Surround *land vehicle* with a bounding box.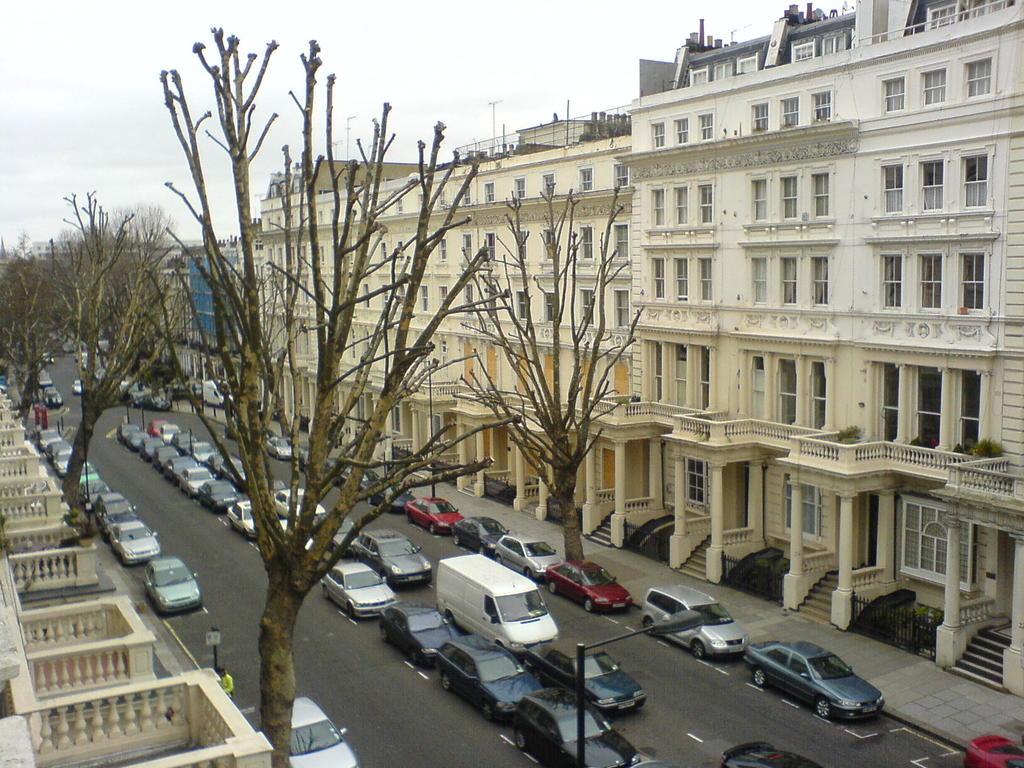
pyautogui.locateOnScreen(220, 460, 248, 483).
